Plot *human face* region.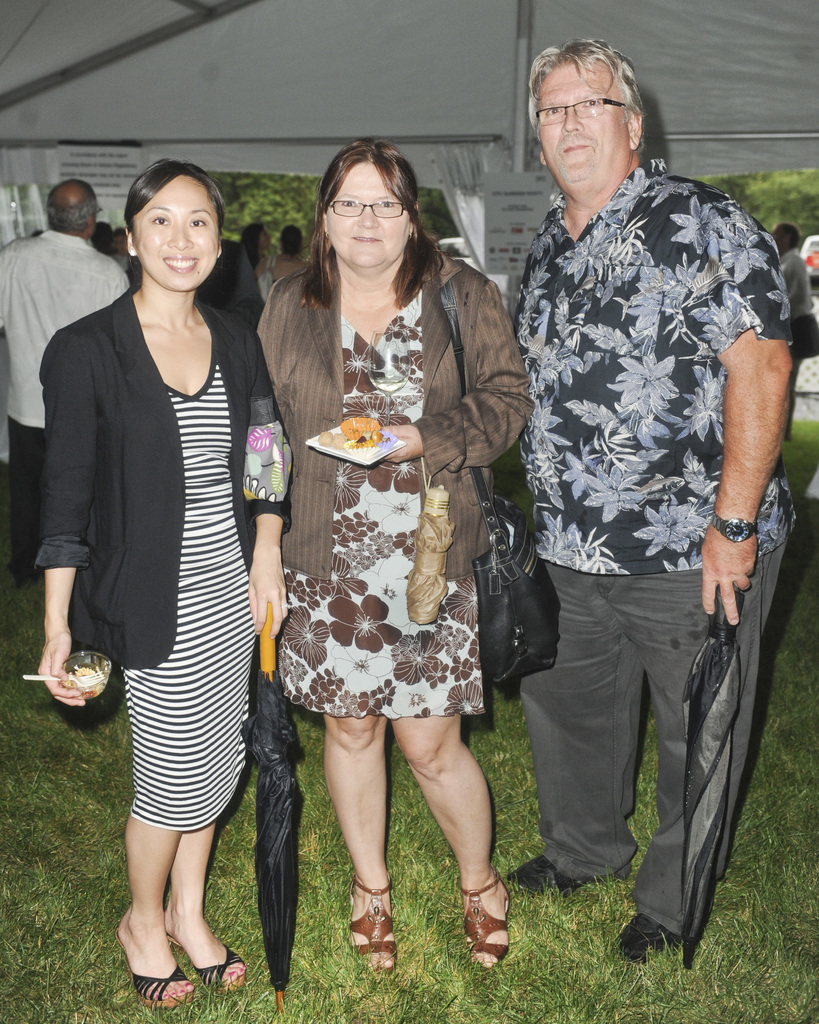
Plotted at <region>539, 63, 632, 186</region>.
